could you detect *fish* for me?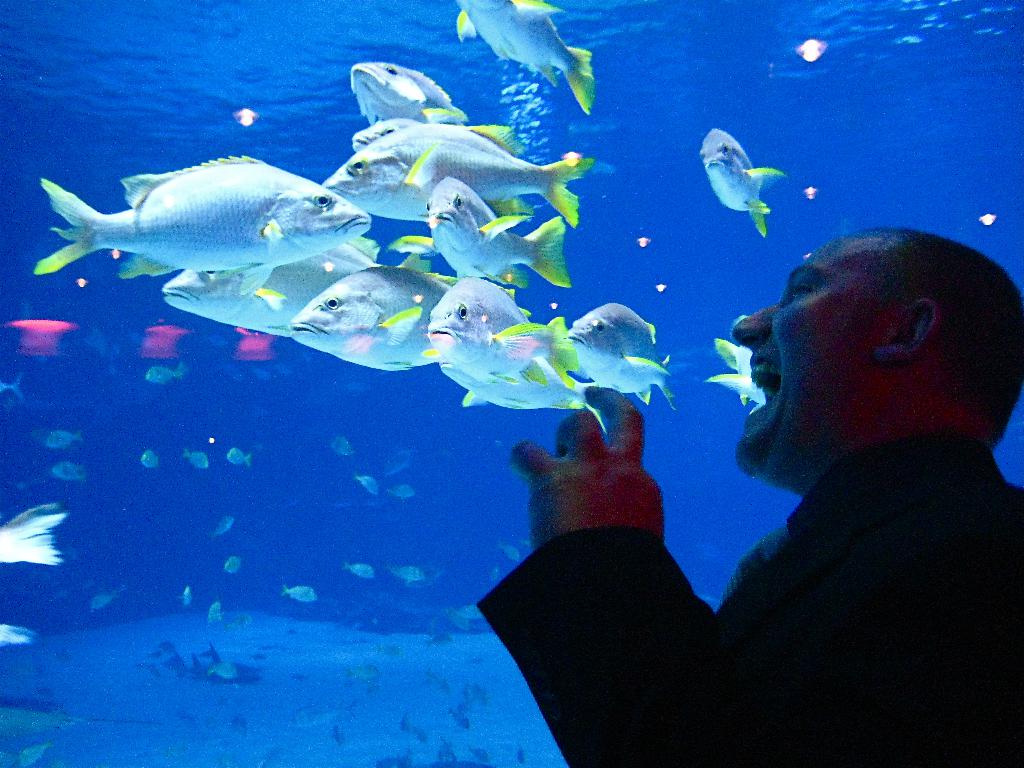
Detection result: x1=223, y1=554, x2=244, y2=575.
